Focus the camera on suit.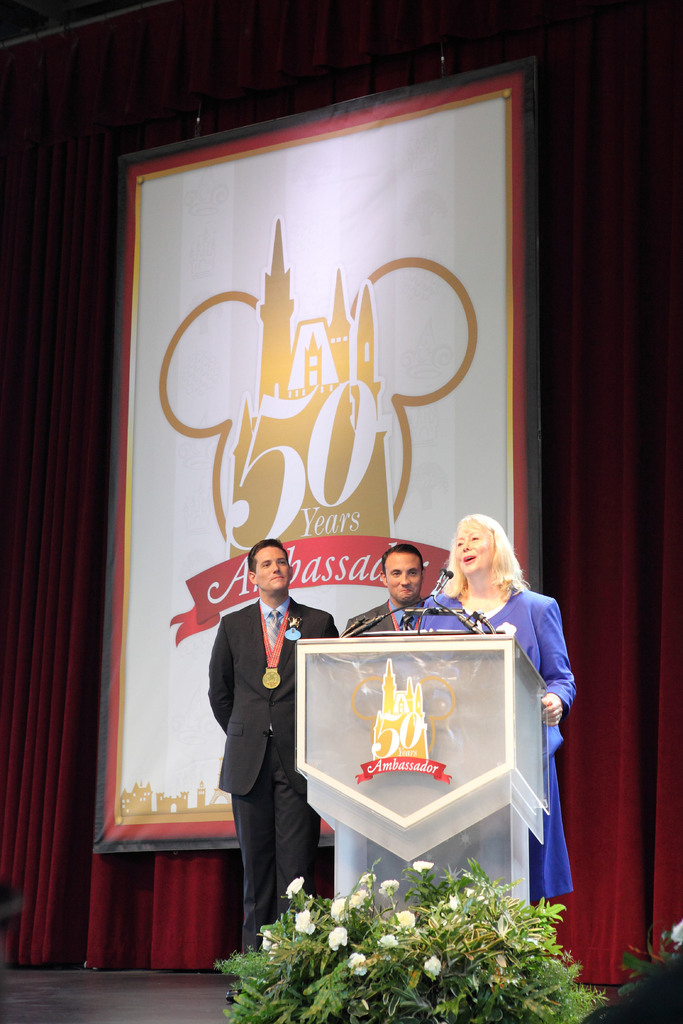
Focus region: 344/595/429/639.
